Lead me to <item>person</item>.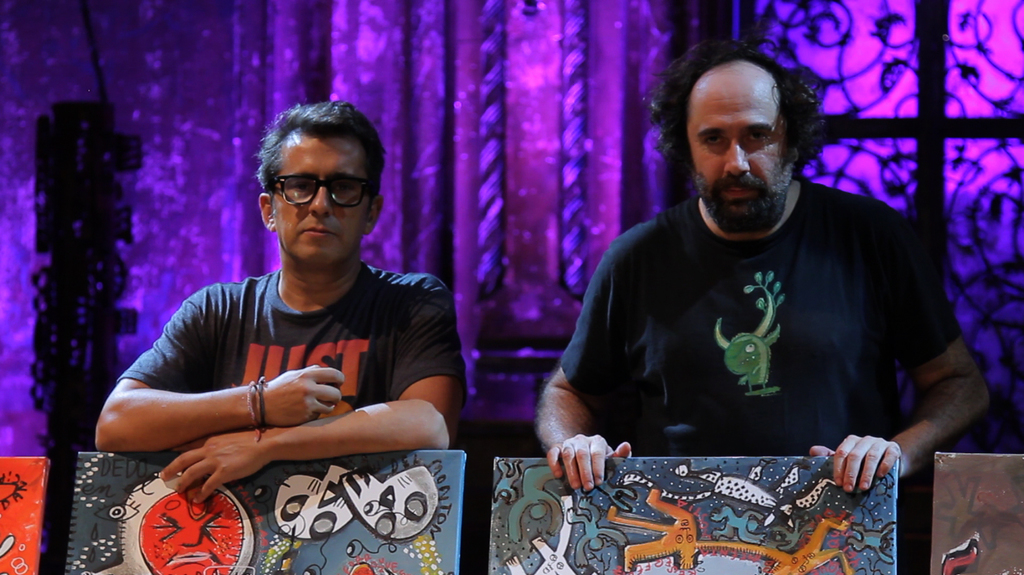
Lead to x1=95 y1=99 x2=468 y2=506.
